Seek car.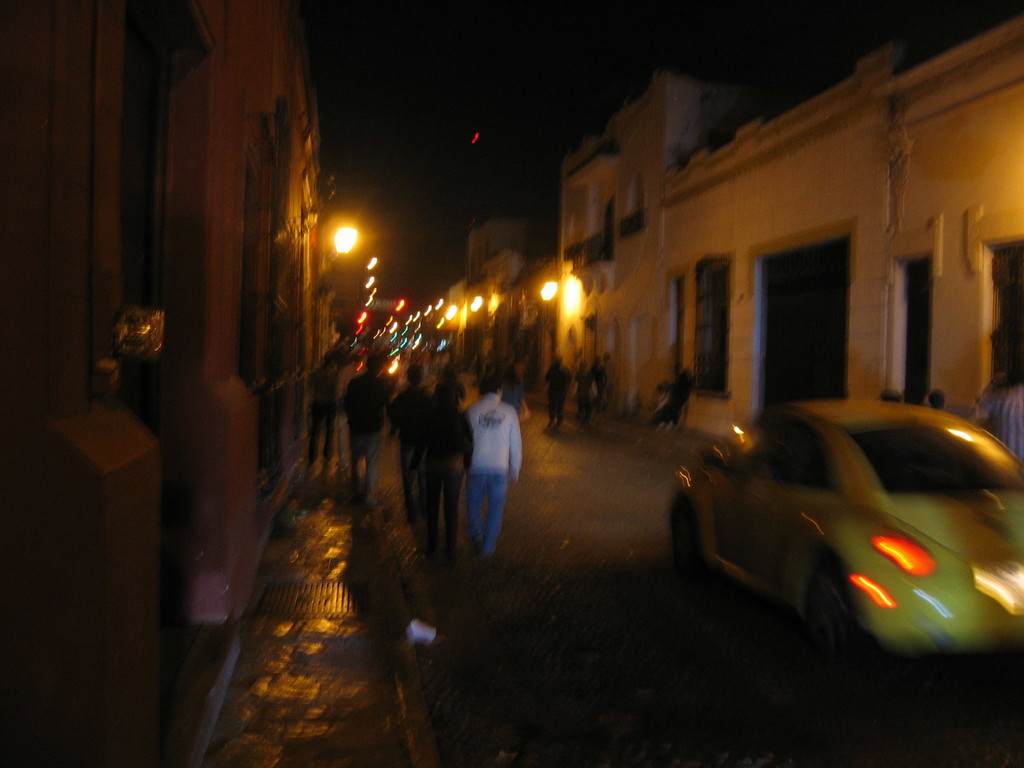
pyautogui.locateOnScreen(670, 401, 1023, 660).
